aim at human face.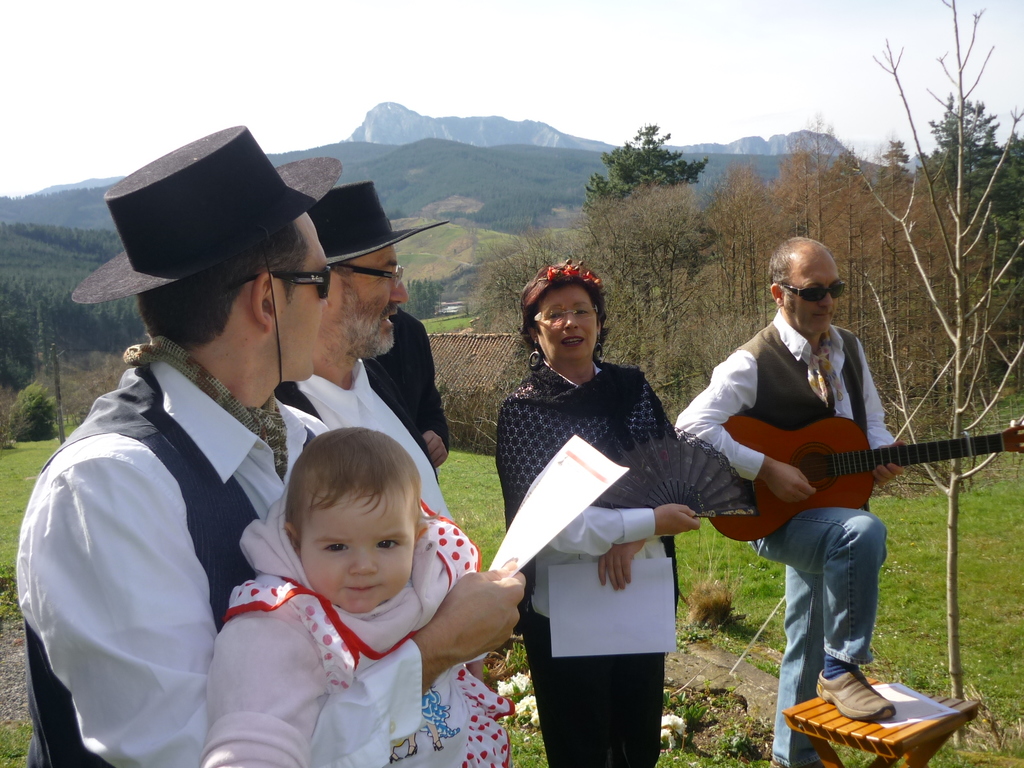
Aimed at {"x1": 275, "y1": 218, "x2": 329, "y2": 380}.
